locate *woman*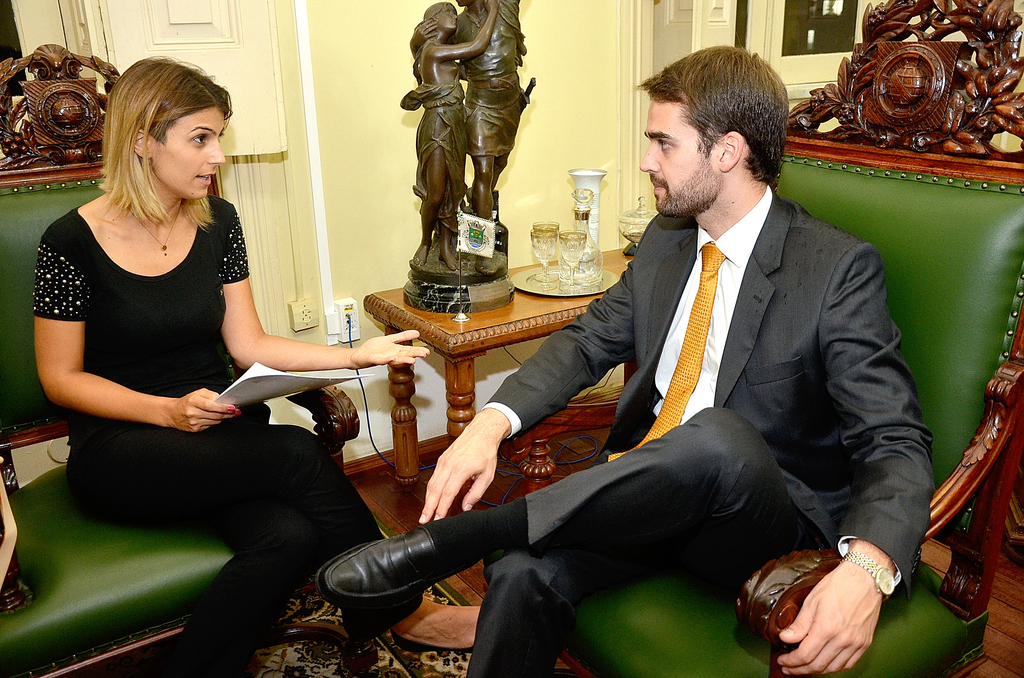
bbox(33, 52, 483, 677)
